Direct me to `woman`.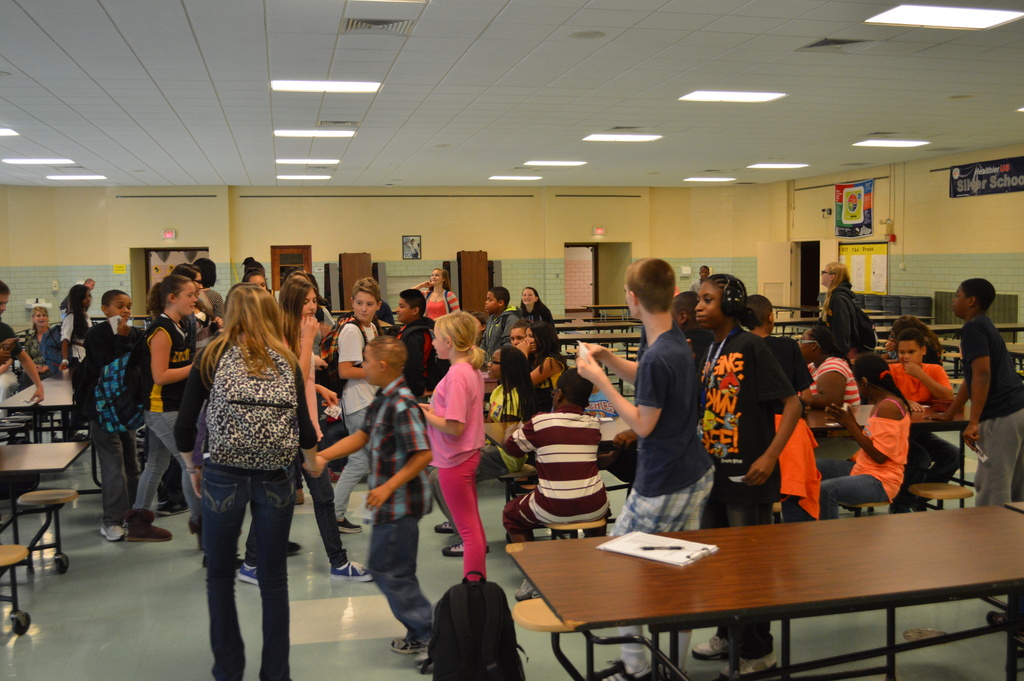
Direction: [left=796, top=323, right=863, bottom=411].
